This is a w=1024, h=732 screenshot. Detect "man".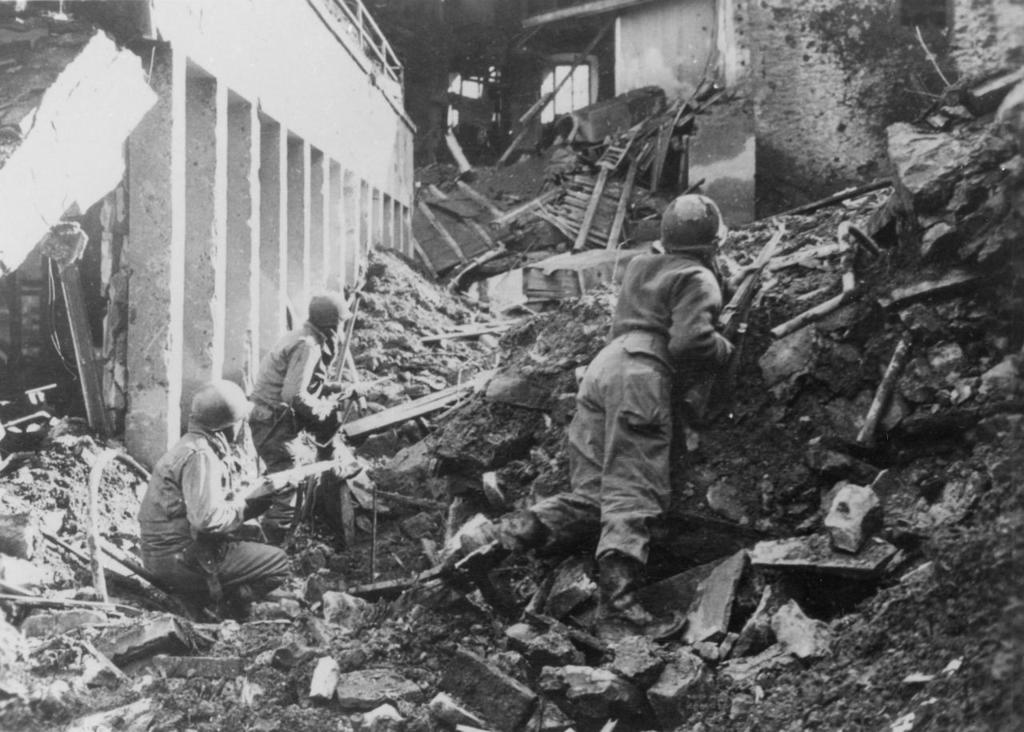
bbox=[241, 278, 348, 554].
